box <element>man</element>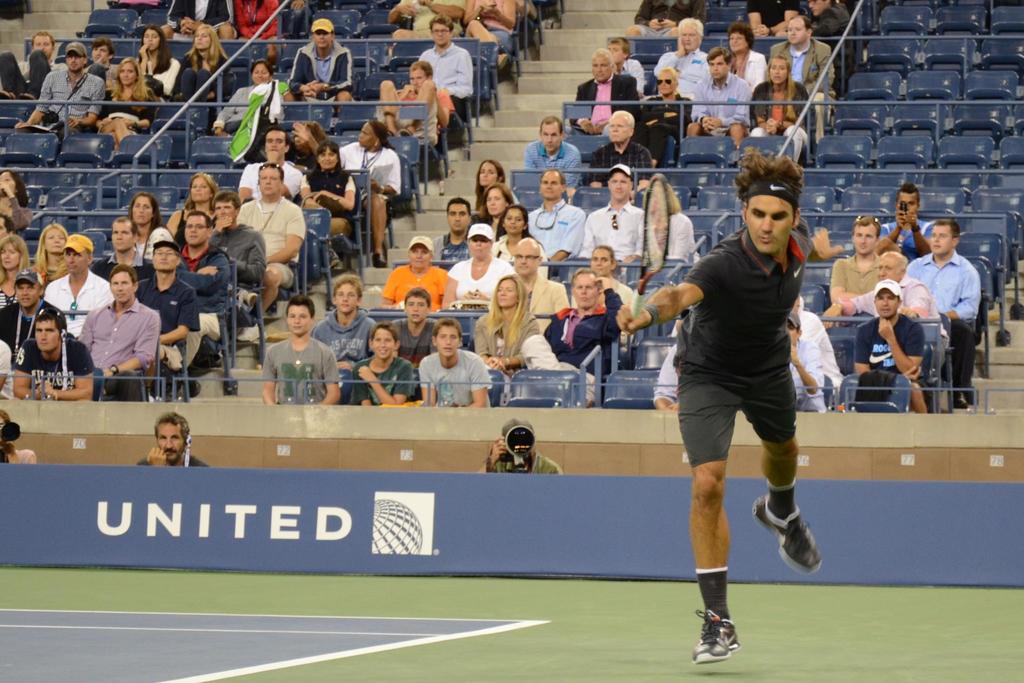
154 0 238 42
